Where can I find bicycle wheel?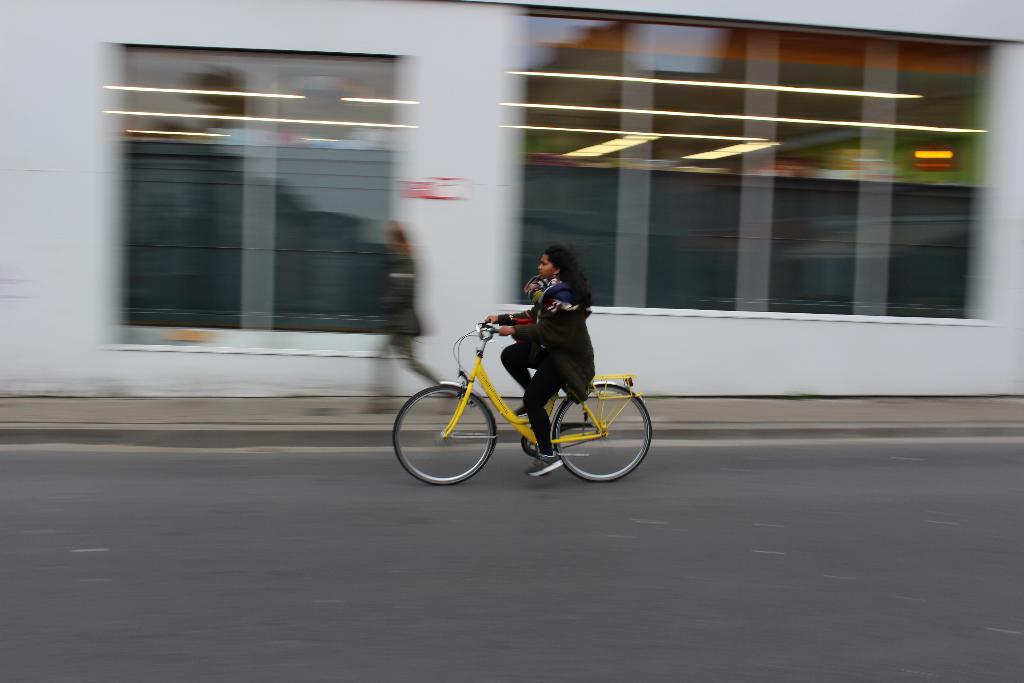
You can find it at (x1=553, y1=383, x2=654, y2=486).
